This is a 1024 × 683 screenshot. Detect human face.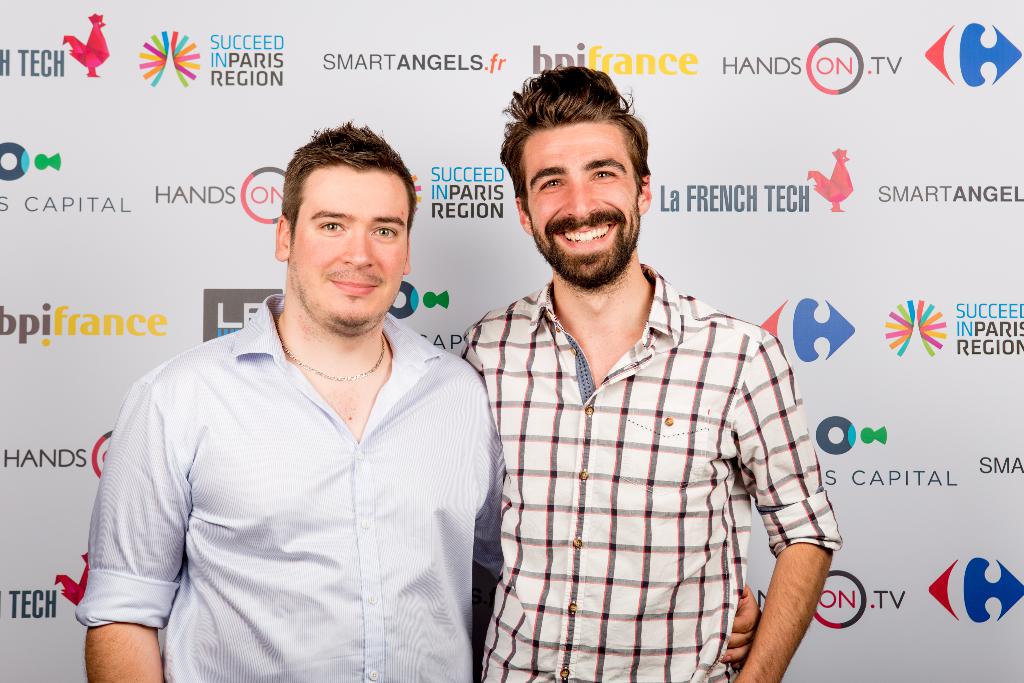
bbox=(525, 129, 638, 283).
